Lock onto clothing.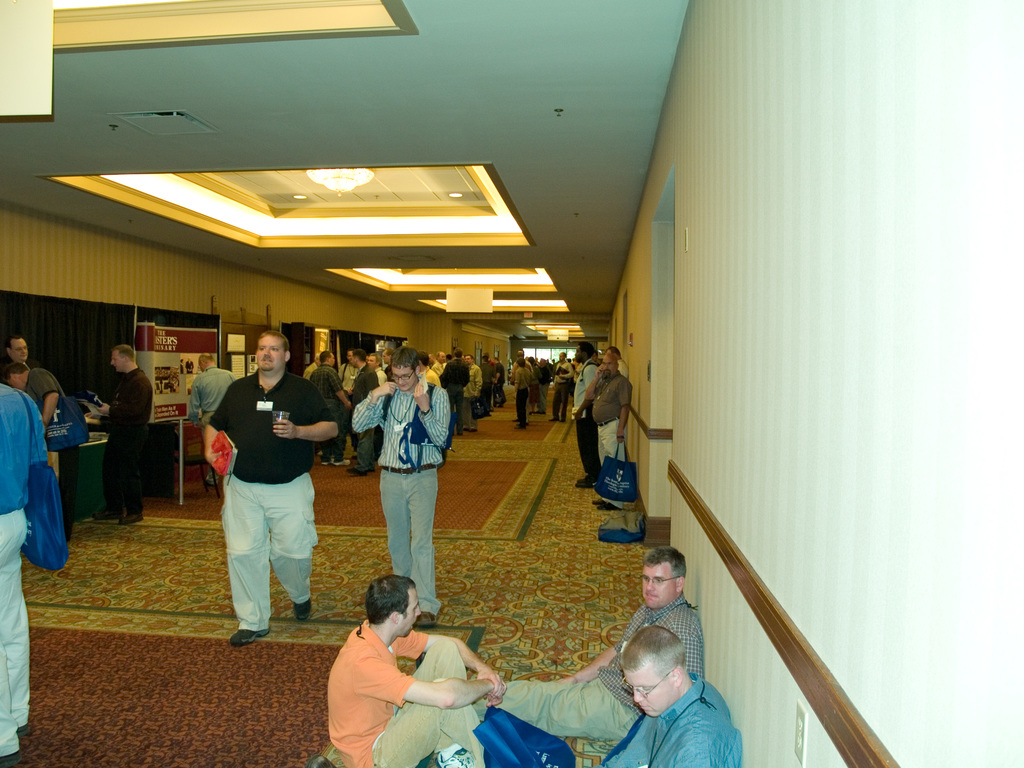
Locked: 348, 360, 378, 471.
